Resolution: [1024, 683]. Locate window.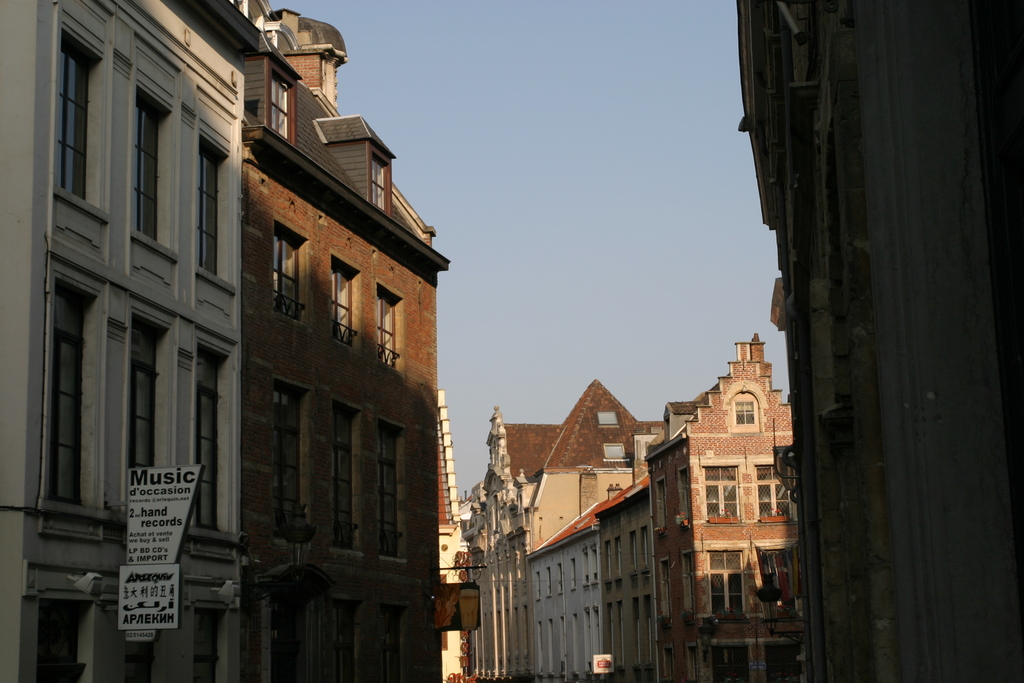
[704,550,749,616].
